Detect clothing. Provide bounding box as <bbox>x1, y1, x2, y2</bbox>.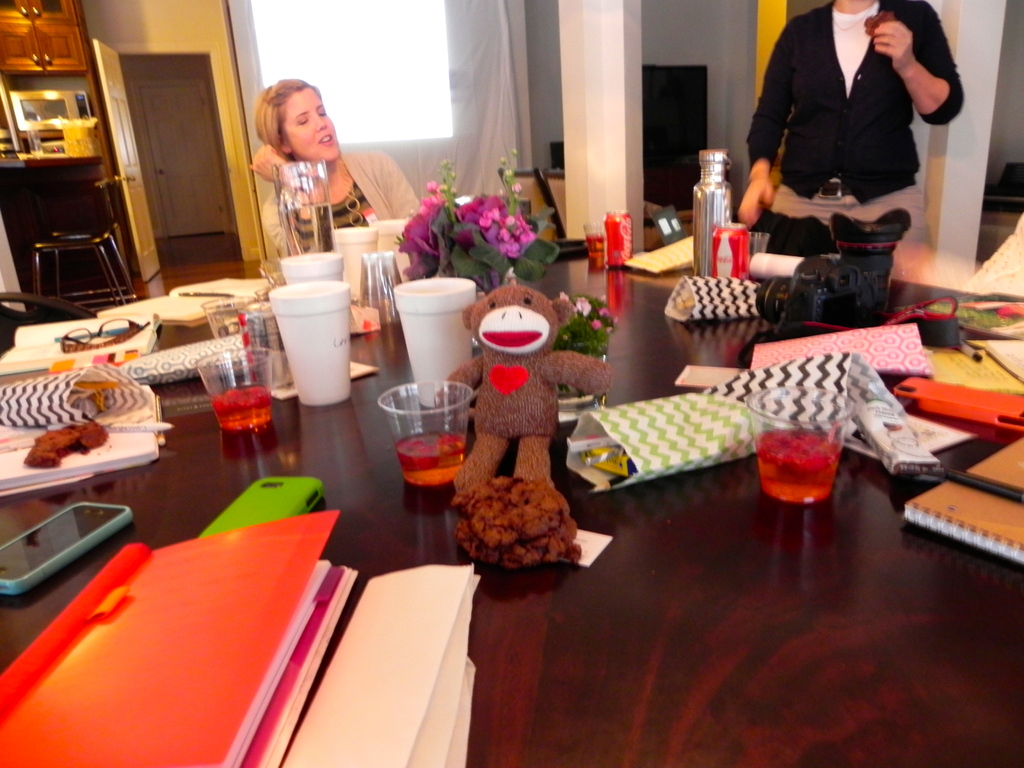
<bbox>743, 0, 968, 253</bbox>.
